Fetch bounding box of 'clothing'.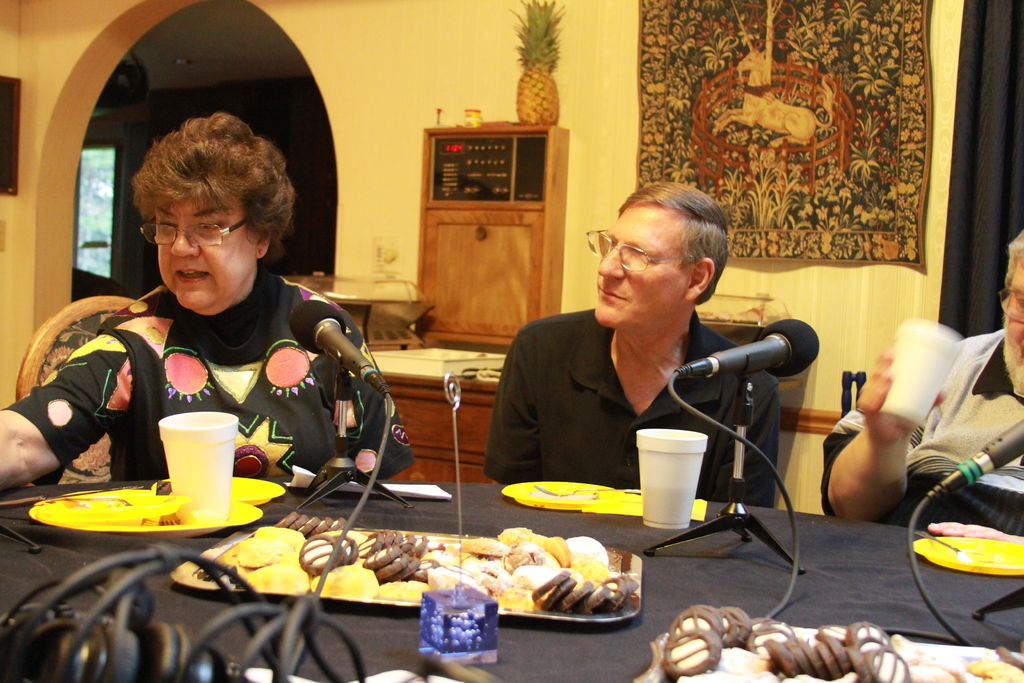
Bbox: 483, 310, 781, 506.
